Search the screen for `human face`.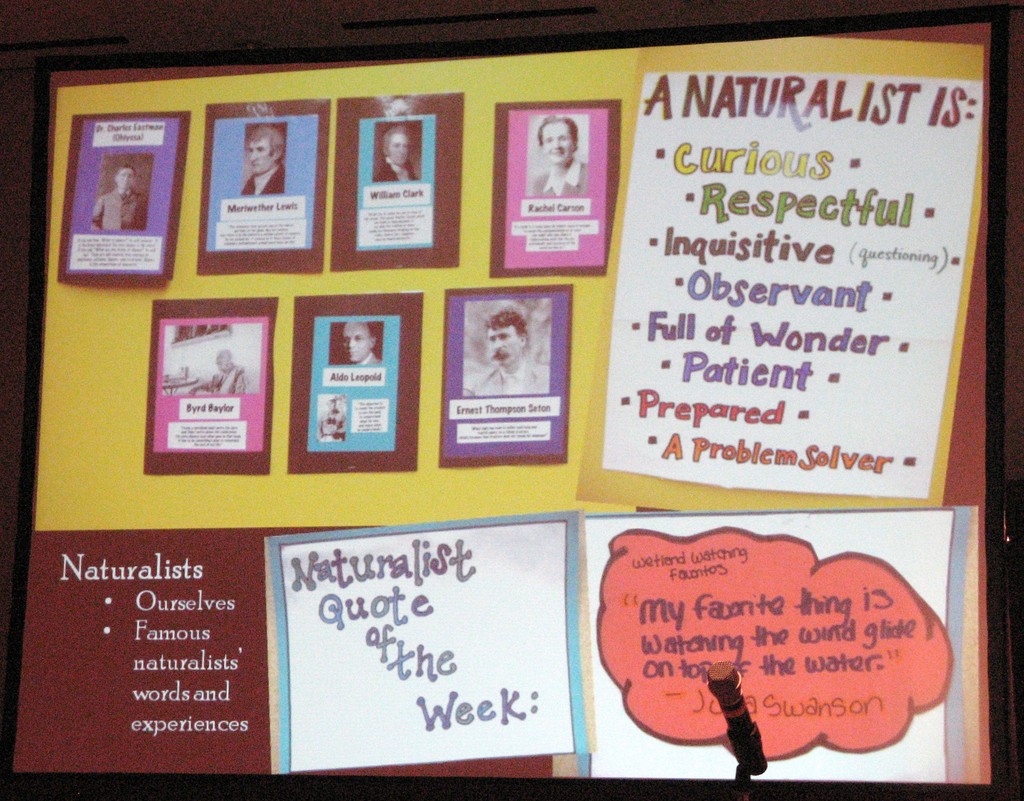
Found at bbox=[486, 324, 517, 366].
